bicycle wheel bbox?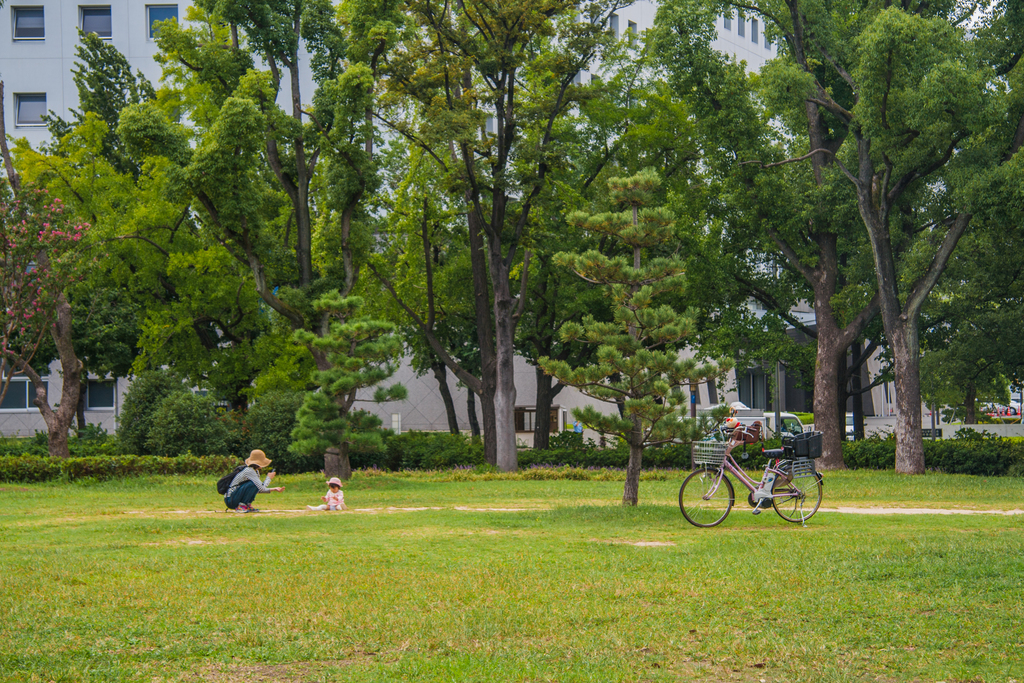
{"left": 774, "top": 466, "right": 821, "bottom": 523}
